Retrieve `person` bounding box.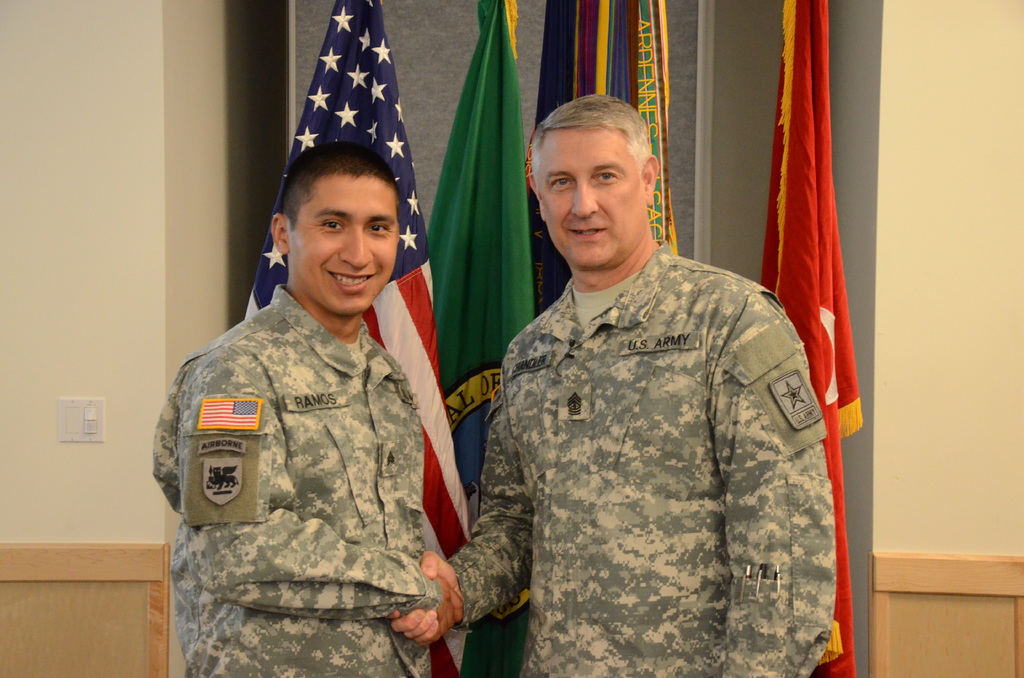
Bounding box: Rect(150, 141, 464, 677).
